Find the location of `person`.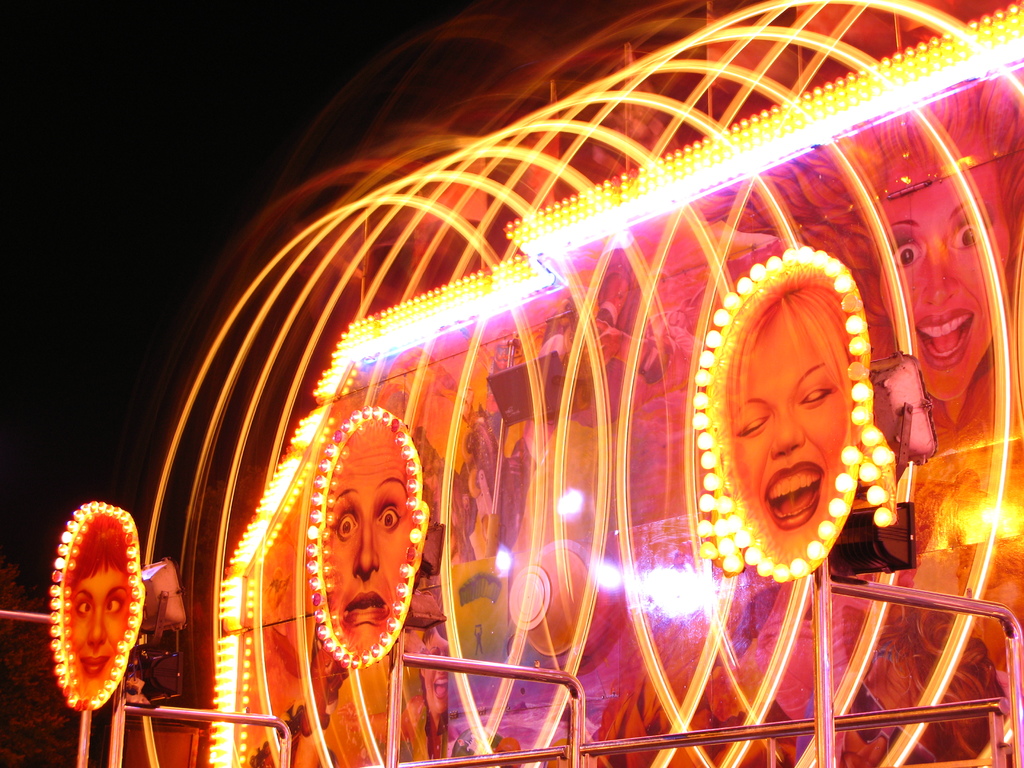
Location: x1=264, y1=566, x2=286, y2=636.
